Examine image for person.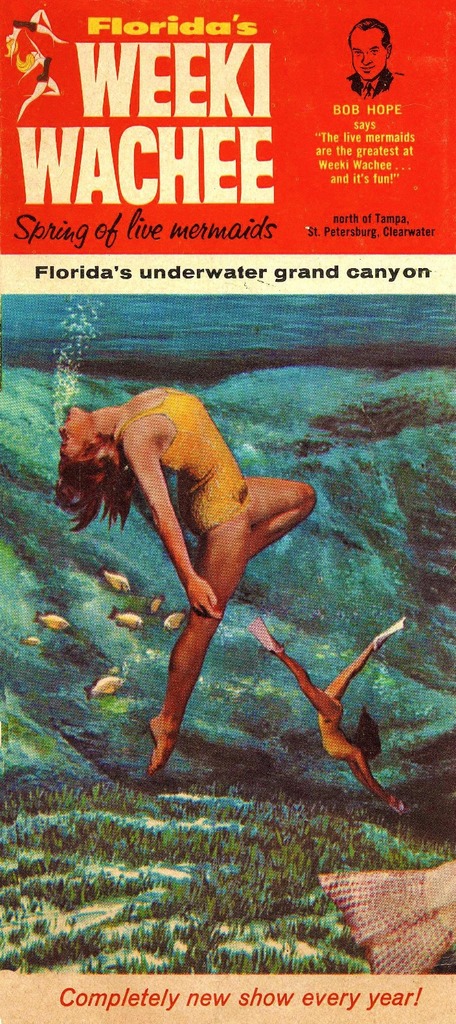
Examination result: BBox(6, 8, 68, 57).
